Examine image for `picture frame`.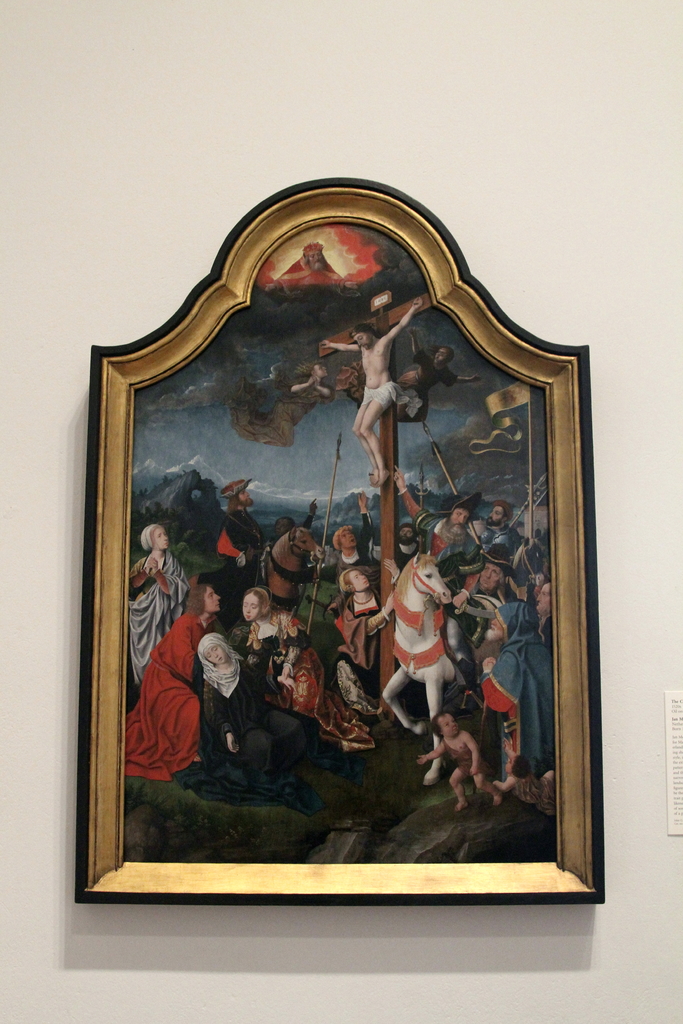
Examination result: {"left": 62, "top": 176, "right": 602, "bottom": 904}.
